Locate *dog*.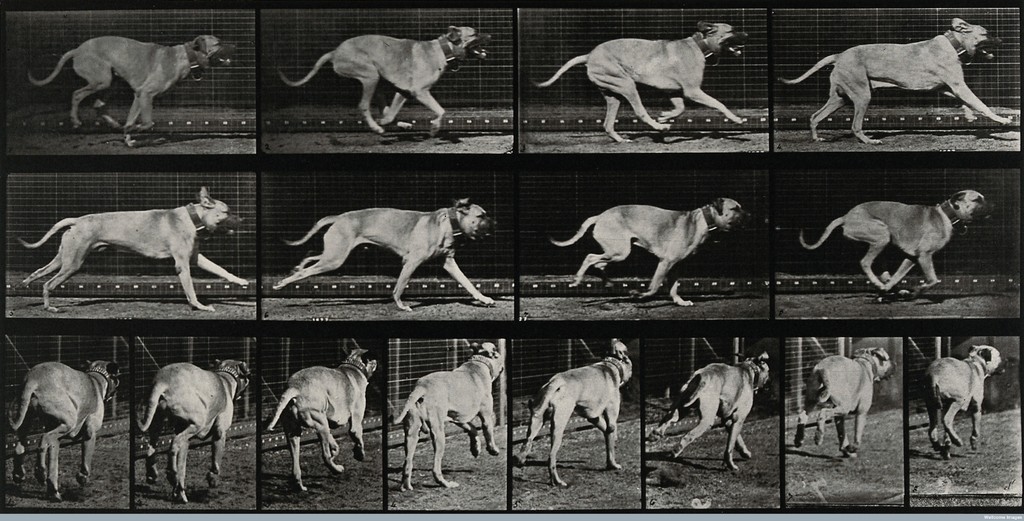
Bounding box: 800:189:997:290.
